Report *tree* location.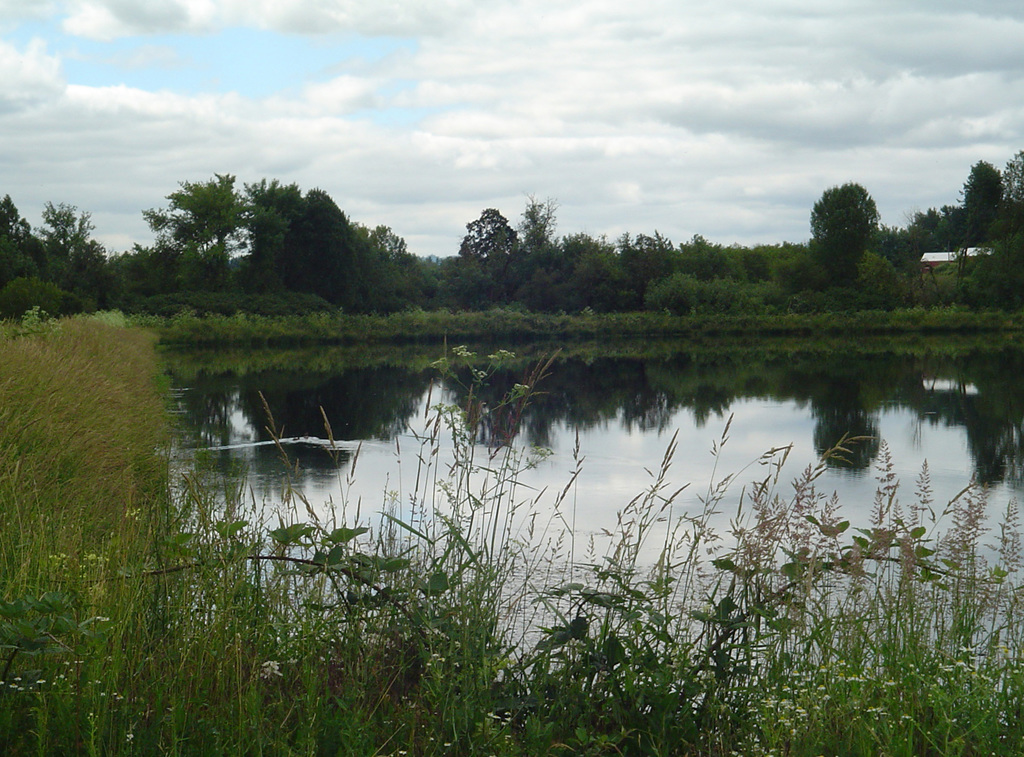
Report: bbox=[884, 199, 970, 263].
